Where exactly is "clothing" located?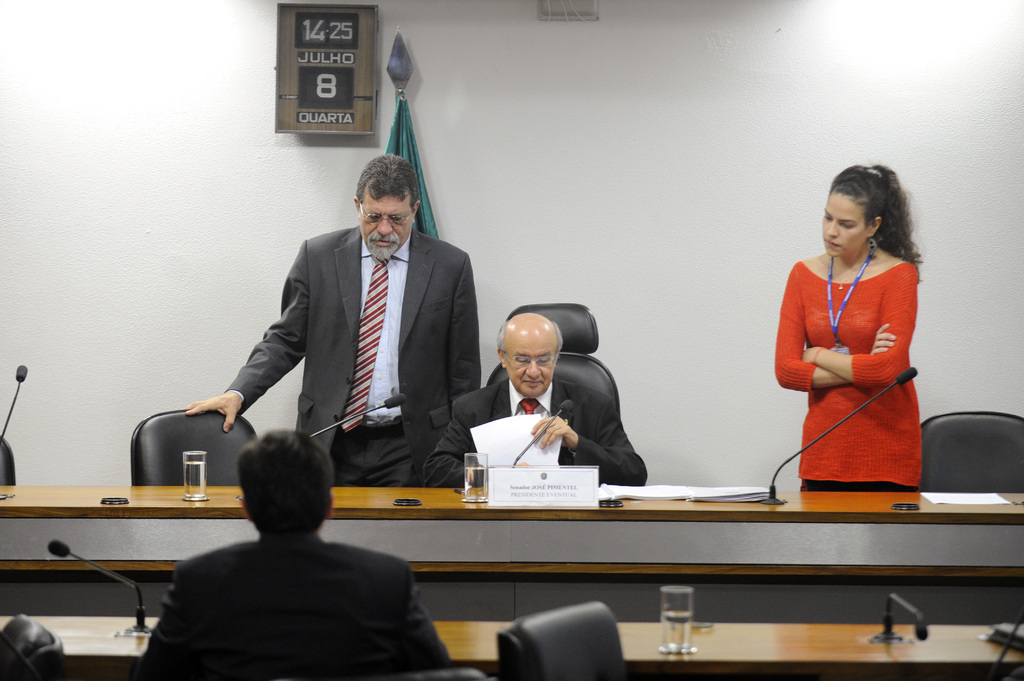
Its bounding box is (left=126, top=529, right=457, bottom=680).
